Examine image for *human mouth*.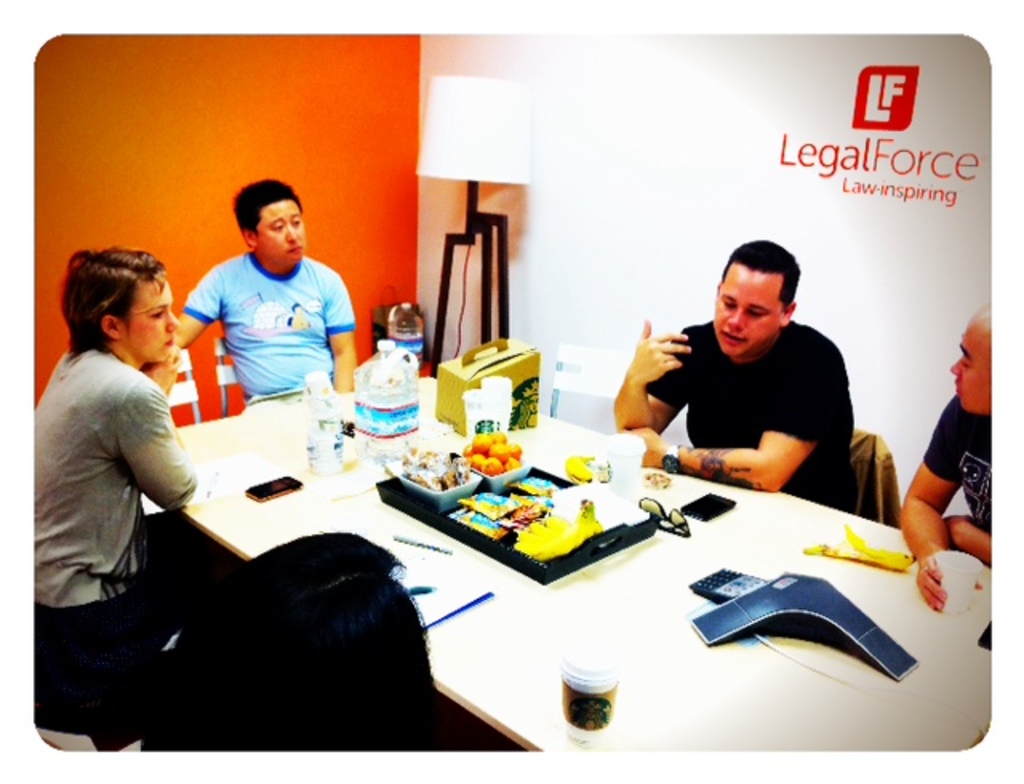
Examination result: (left=285, top=246, right=304, bottom=254).
